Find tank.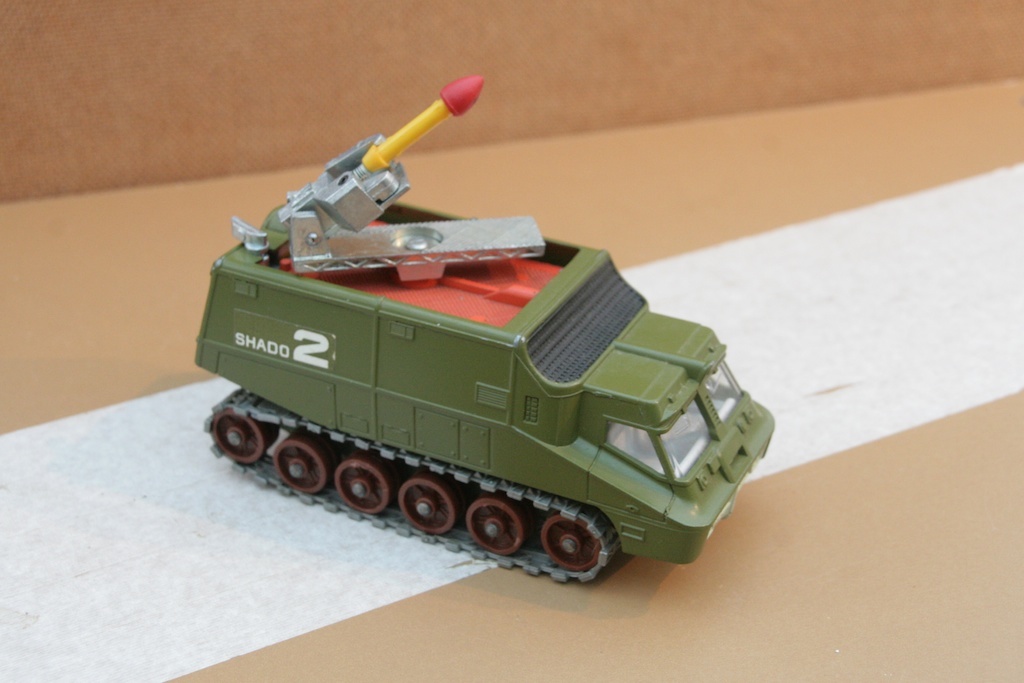
{"x1": 191, "y1": 70, "x2": 776, "y2": 584}.
